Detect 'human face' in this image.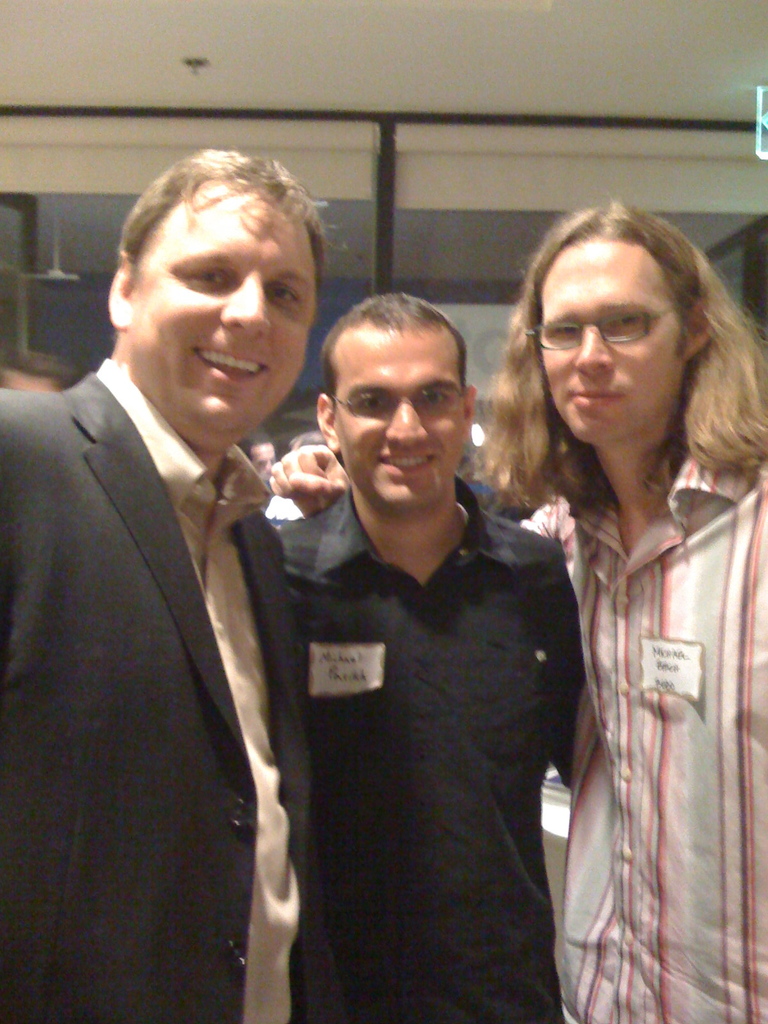
Detection: left=333, top=323, right=461, bottom=515.
